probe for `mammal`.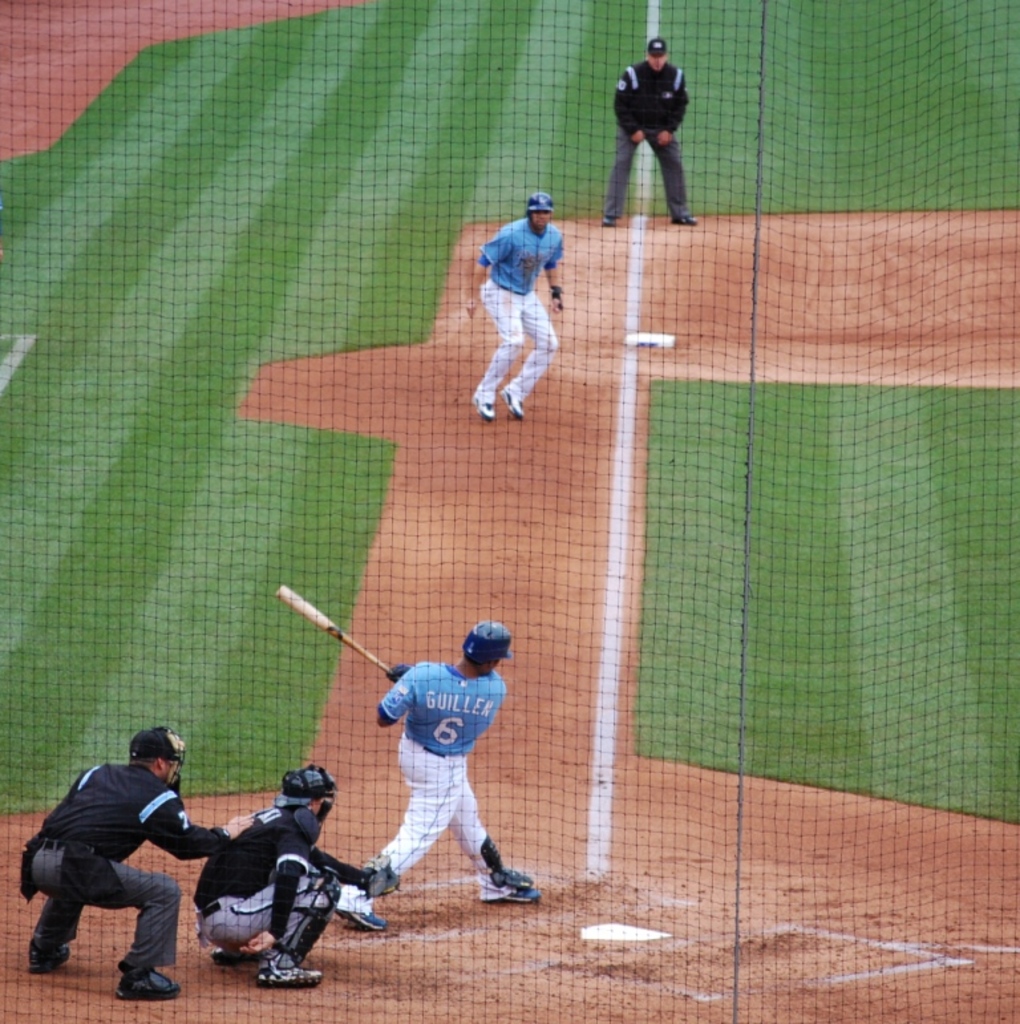
Probe result: <box>13,723,256,1007</box>.
